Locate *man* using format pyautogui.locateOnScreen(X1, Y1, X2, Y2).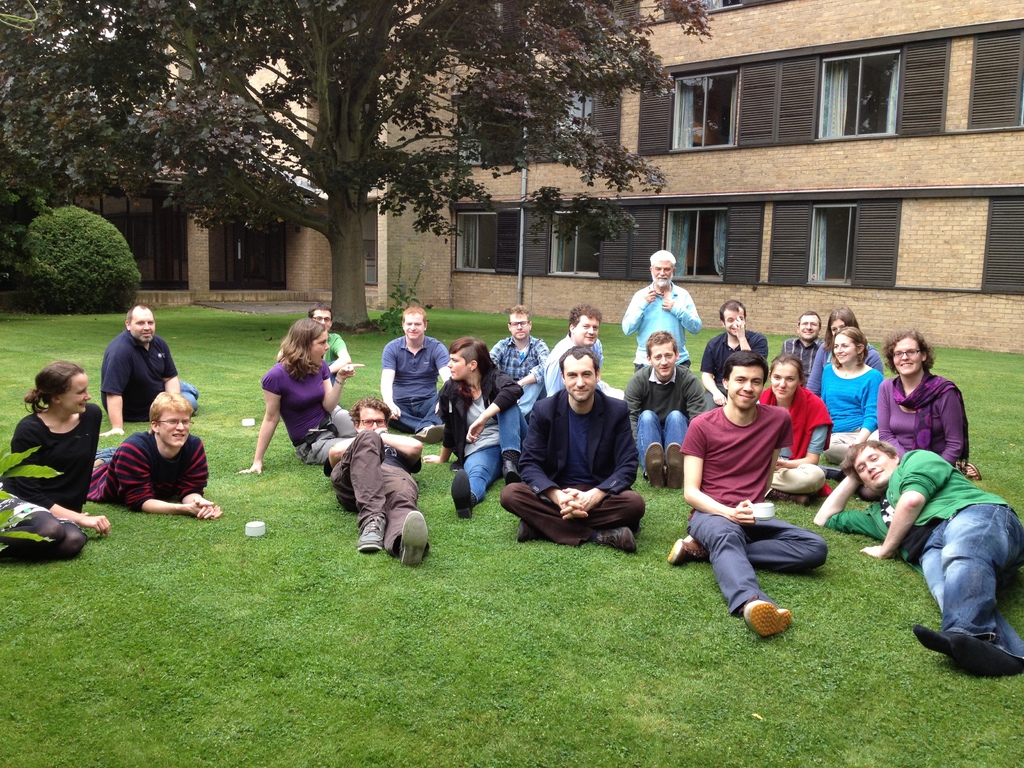
pyautogui.locateOnScreen(541, 303, 621, 398).
